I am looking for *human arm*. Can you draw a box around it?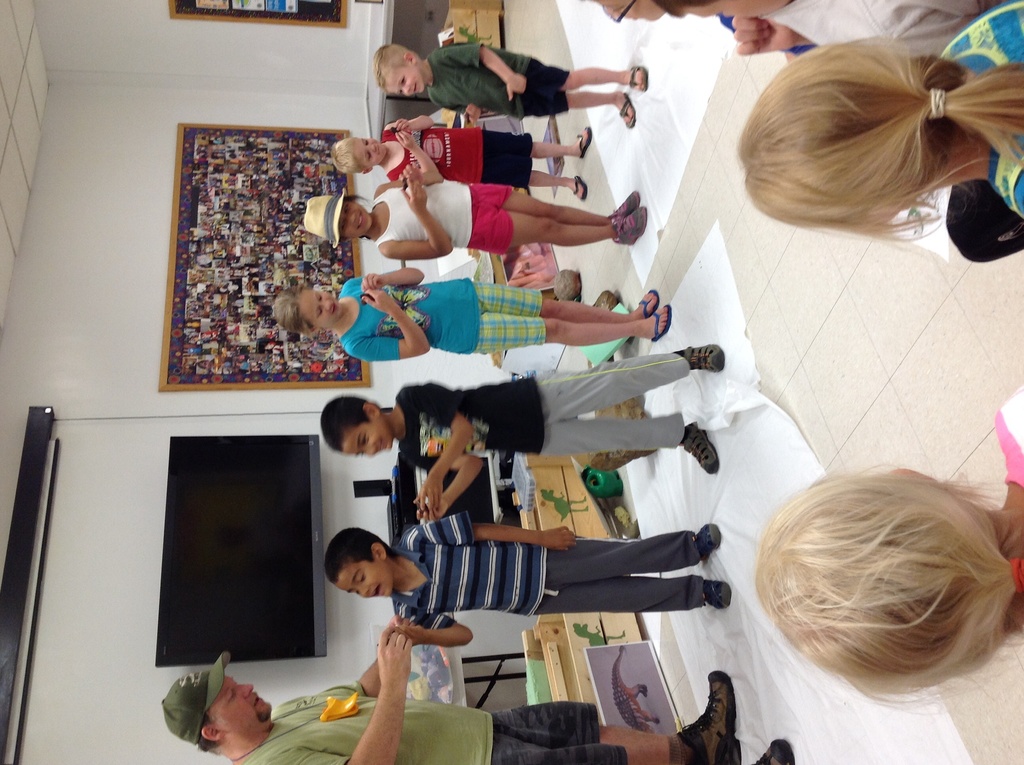
Sure, the bounding box is x1=374, y1=614, x2=404, y2=764.
